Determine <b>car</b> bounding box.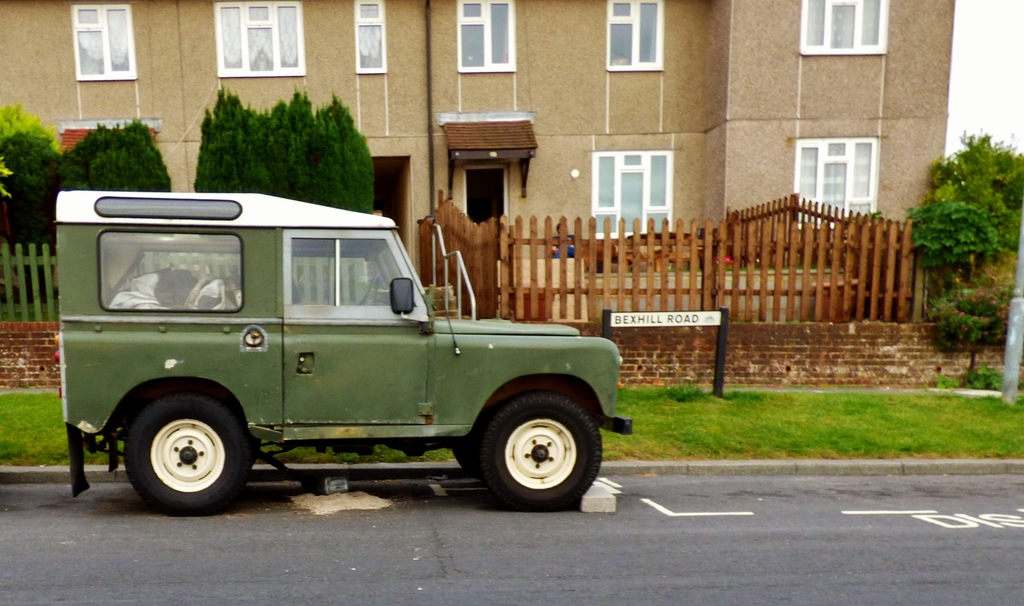
Determined: locate(54, 195, 627, 500).
